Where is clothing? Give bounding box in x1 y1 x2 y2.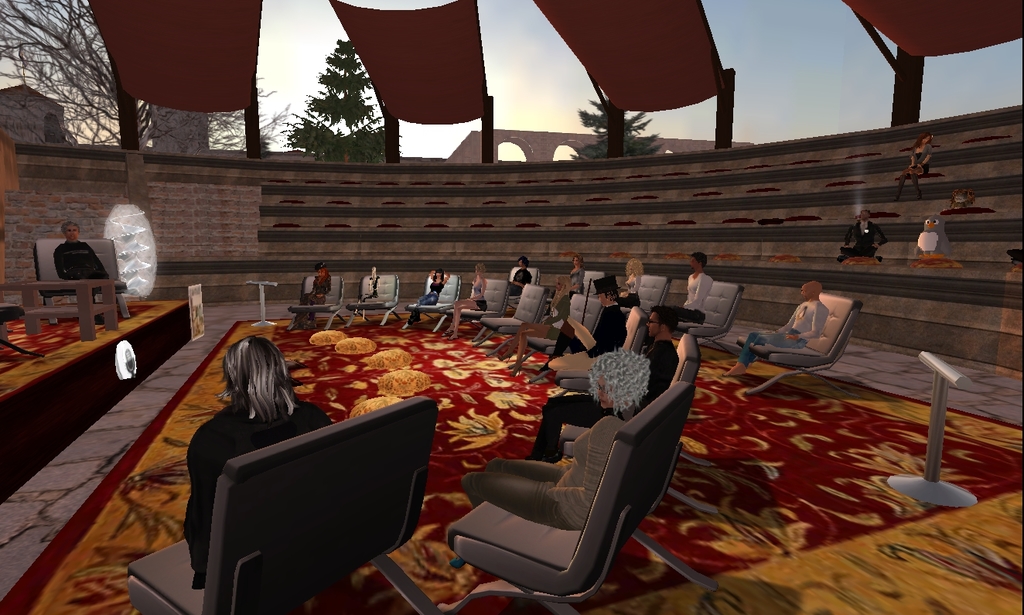
895 145 930 199.
